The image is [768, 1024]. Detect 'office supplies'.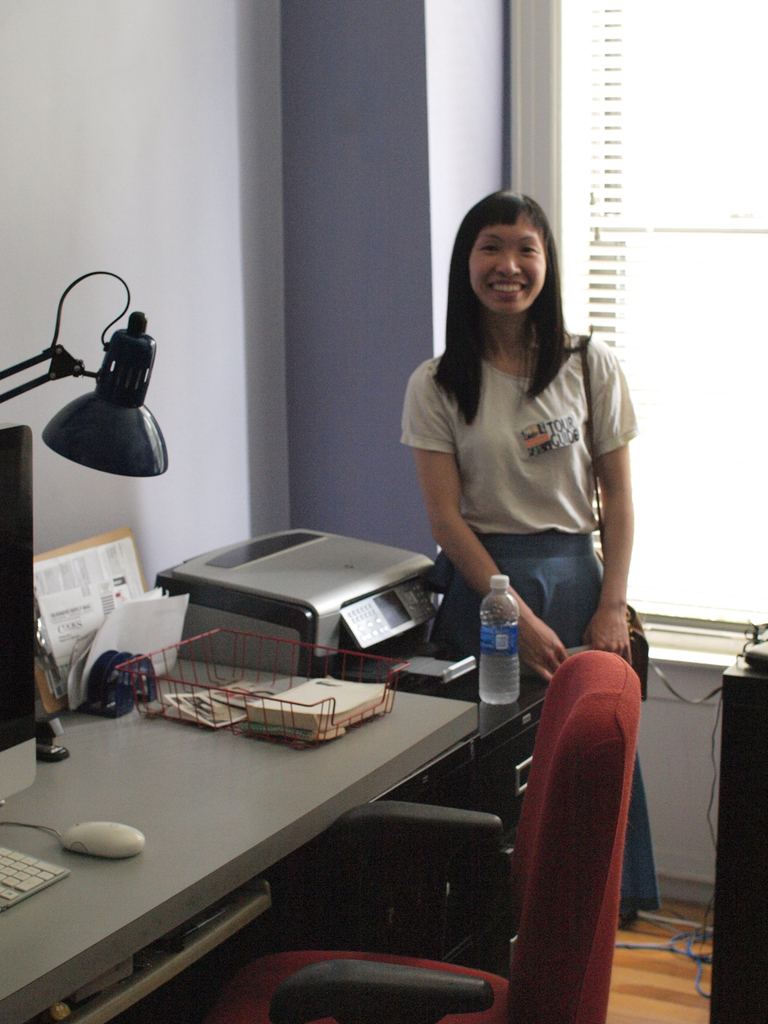
Detection: box=[166, 521, 428, 662].
